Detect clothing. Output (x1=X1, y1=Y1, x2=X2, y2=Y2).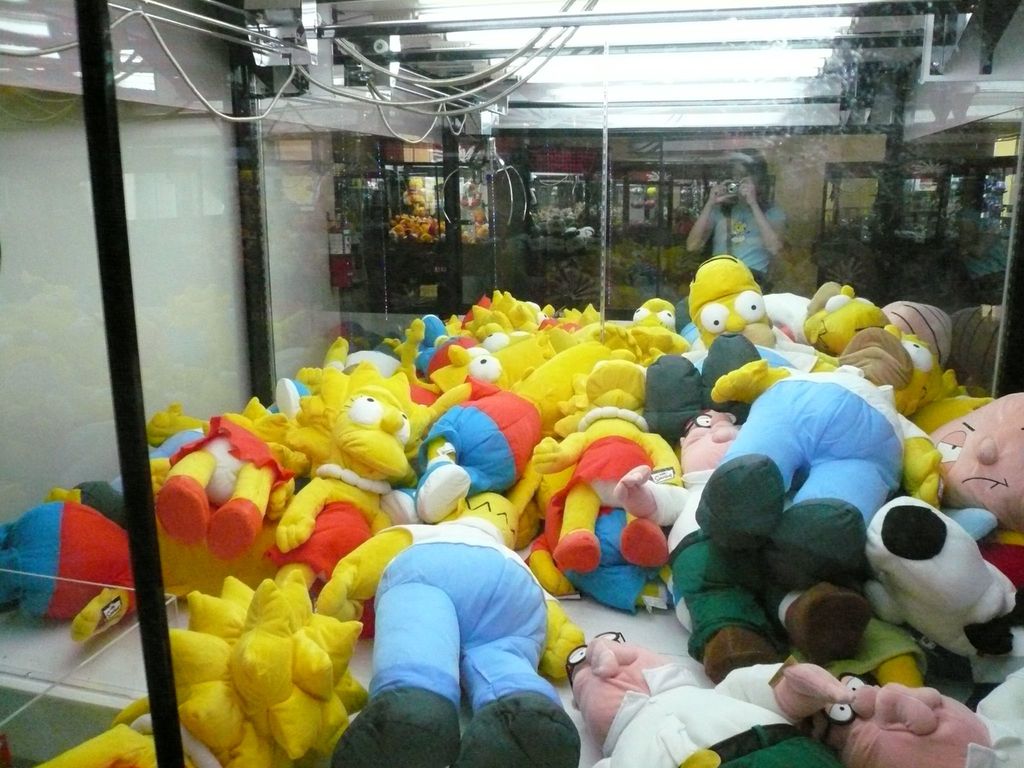
(x1=669, y1=540, x2=813, y2=660).
